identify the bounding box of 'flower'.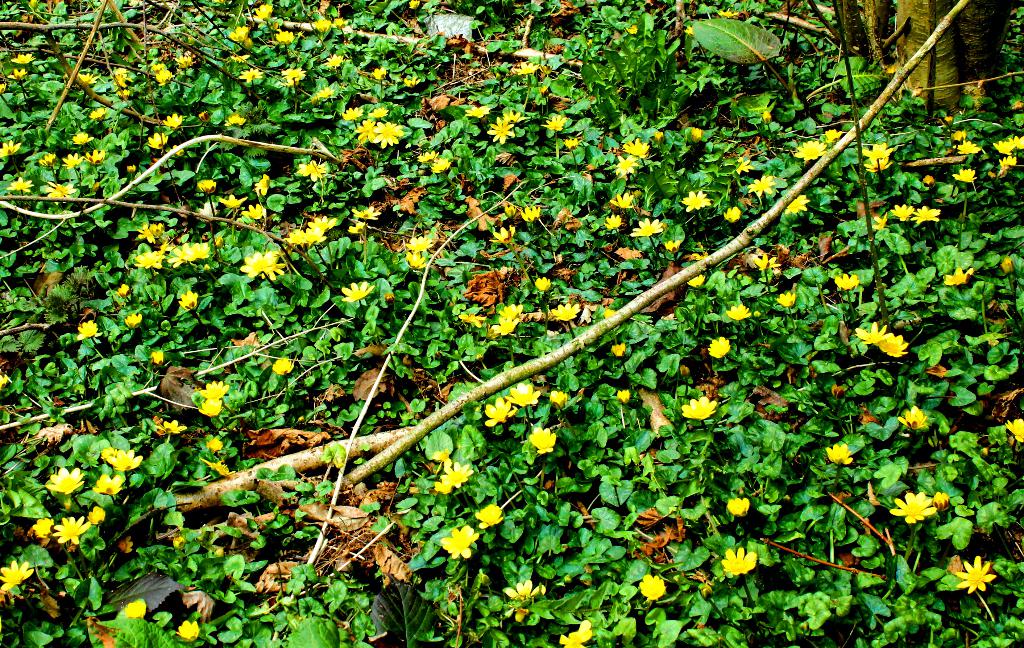
bbox(936, 490, 956, 517).
